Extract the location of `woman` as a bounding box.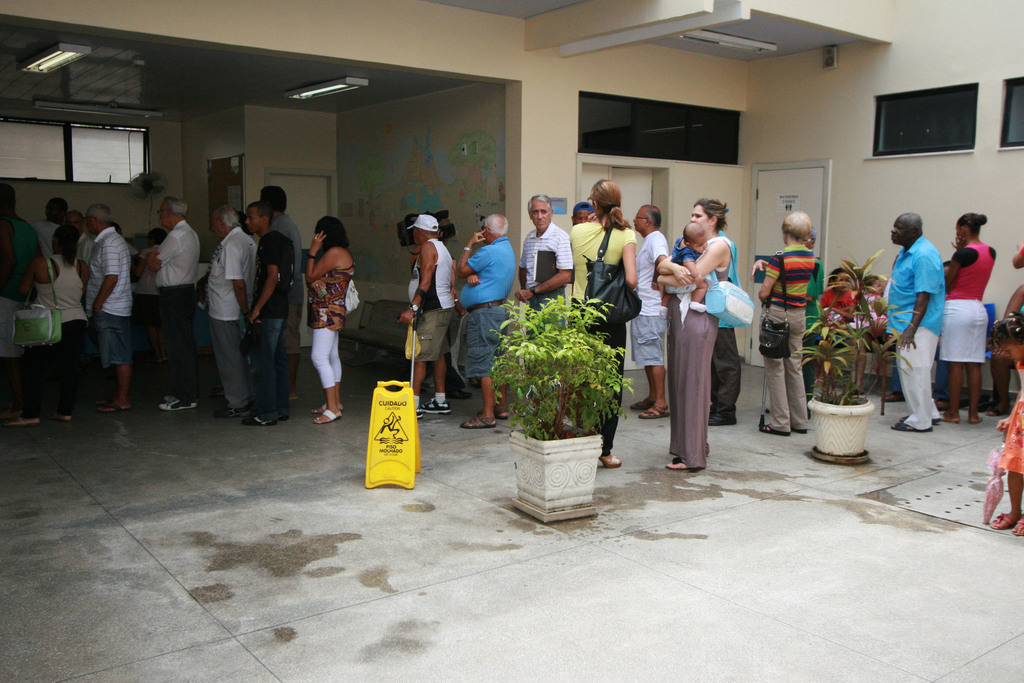
{"x1": 665, "y1": 210, "x2": 749, "y2": 480}.
